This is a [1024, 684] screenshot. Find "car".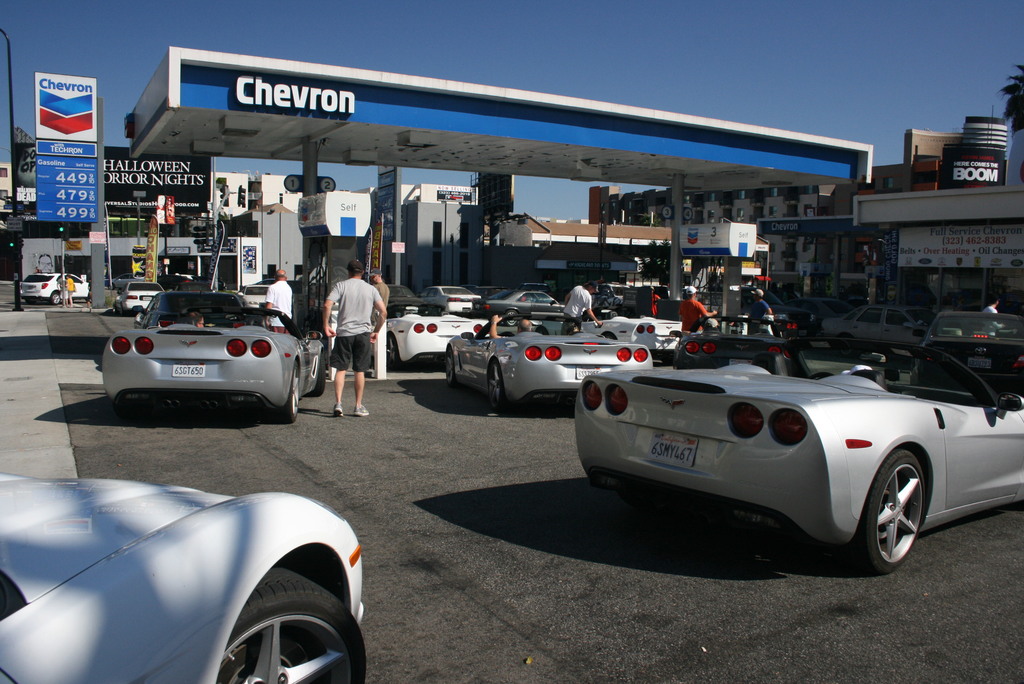
Bounding box: [x1=95, y1=298, x2=327, y2=426].
